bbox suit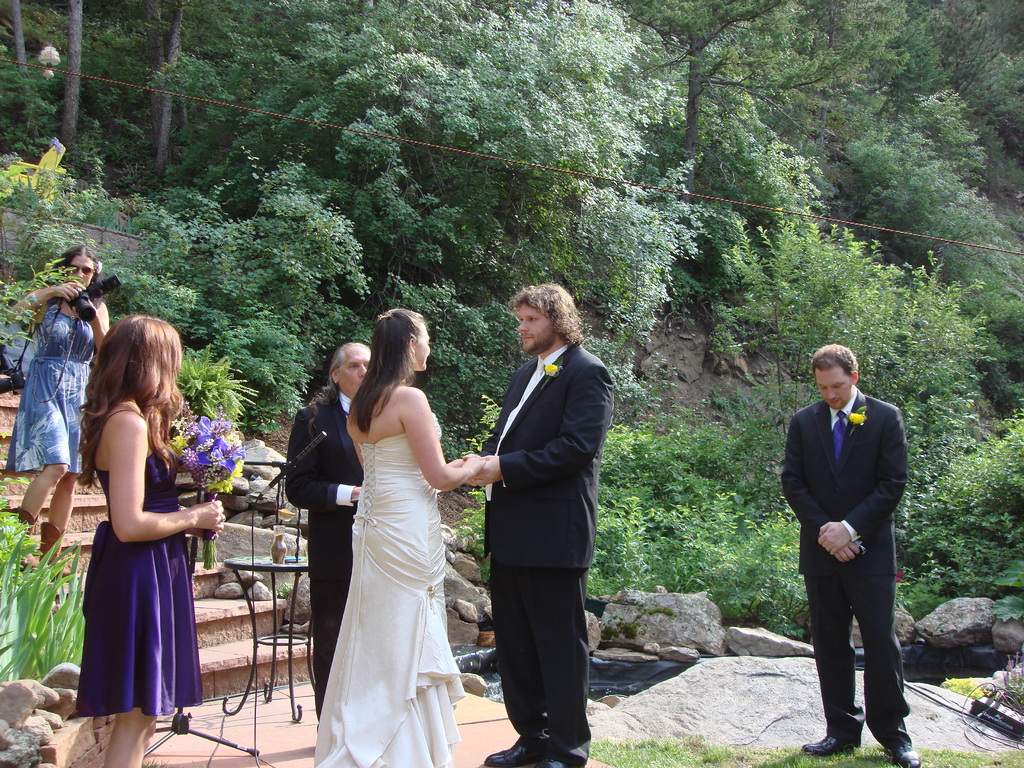
locate(781, 386, 914, 753)
